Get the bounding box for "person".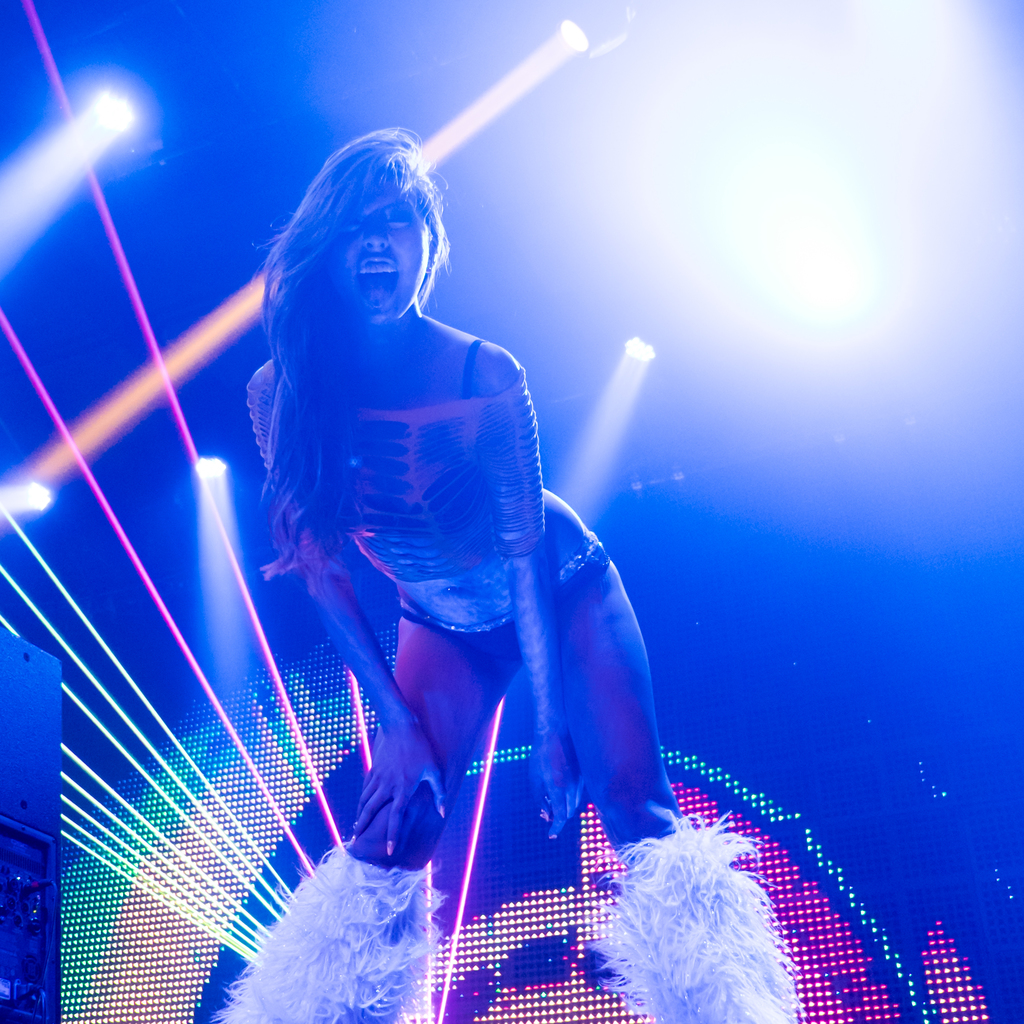
(x1=200, y1=106, x2=803, y2=1023).
